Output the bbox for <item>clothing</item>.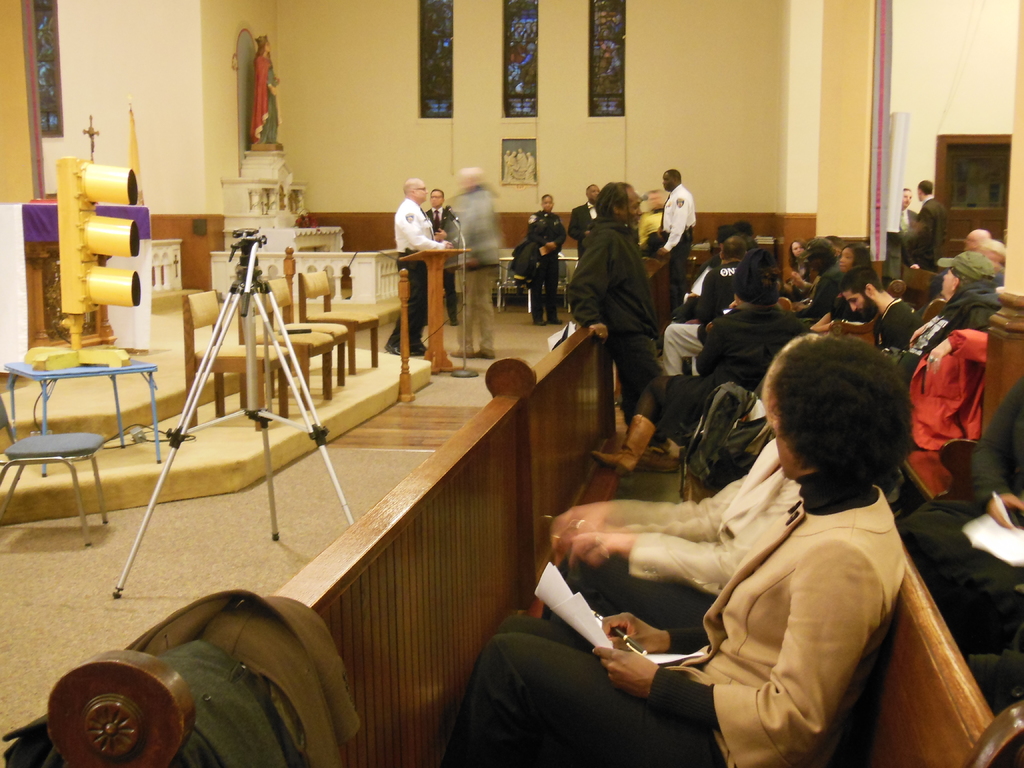
region(534, 212, 567, 318).
